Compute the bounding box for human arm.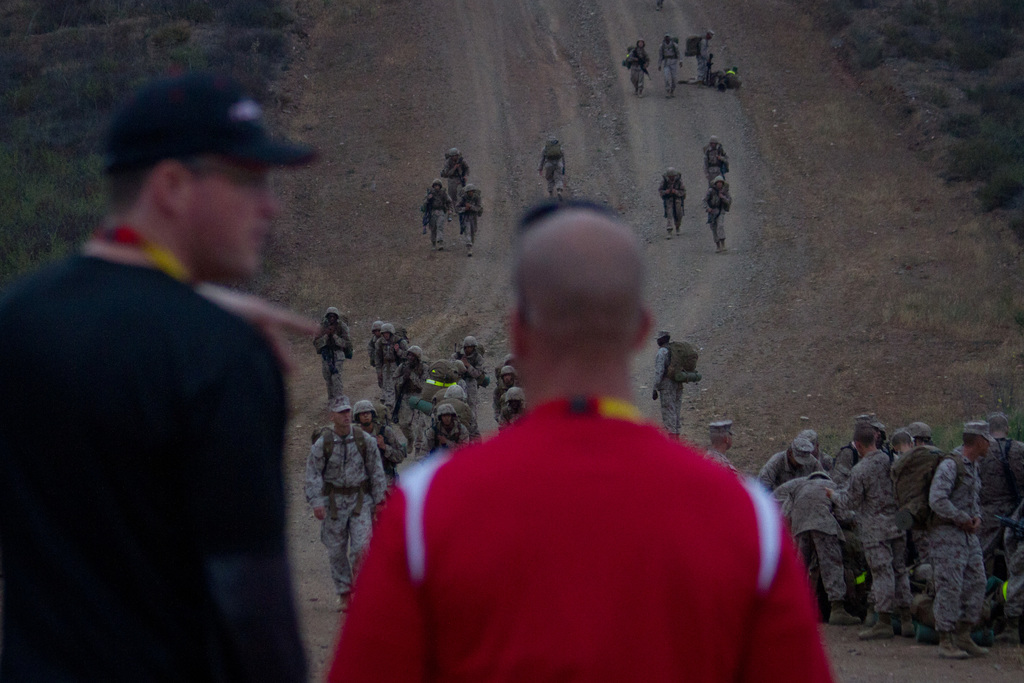
[x1=717, y1=185, x2=732, y2=207].
